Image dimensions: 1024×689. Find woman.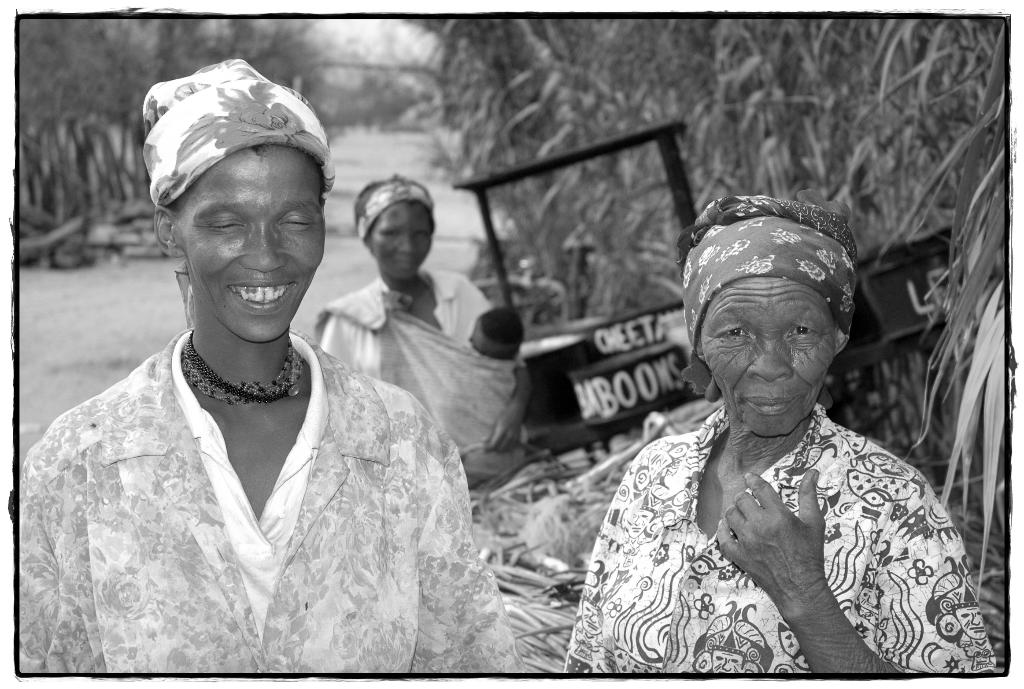
312/168/531/491.
